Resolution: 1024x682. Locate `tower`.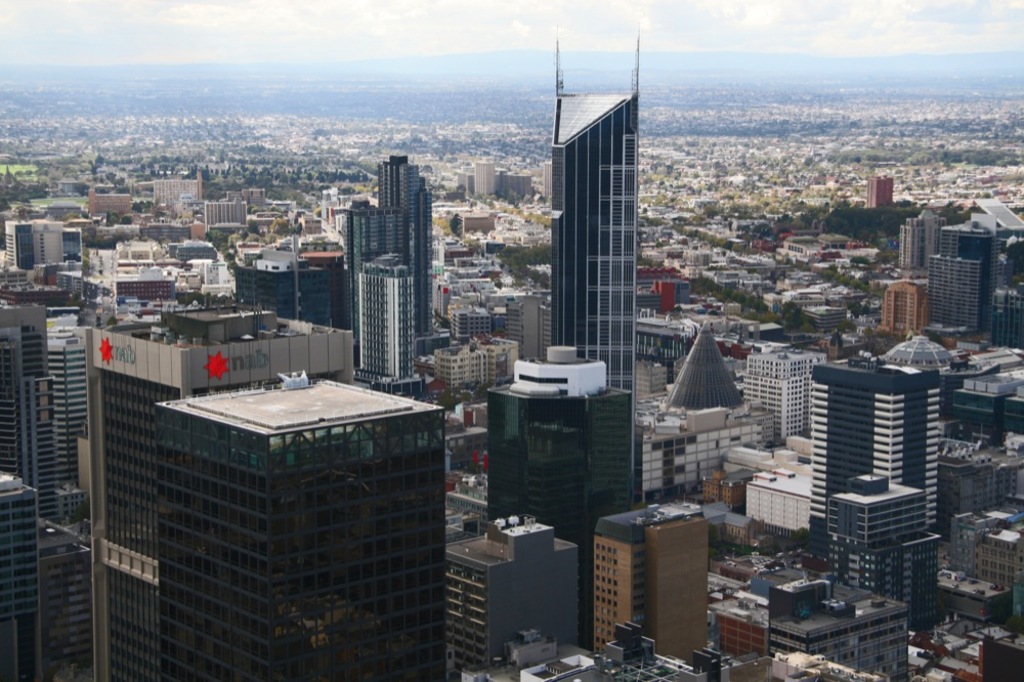
{"left": 487, "top": 341, "right": 627, "bottom": 647}.
